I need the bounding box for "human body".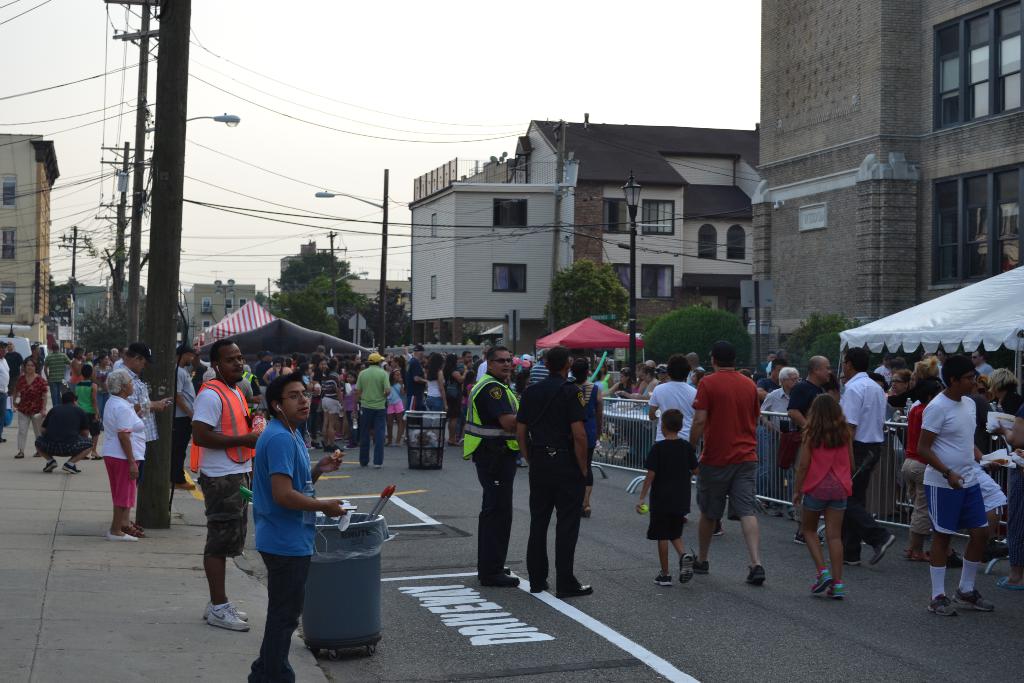
Here it is: box(628, 377, 657, 399).
